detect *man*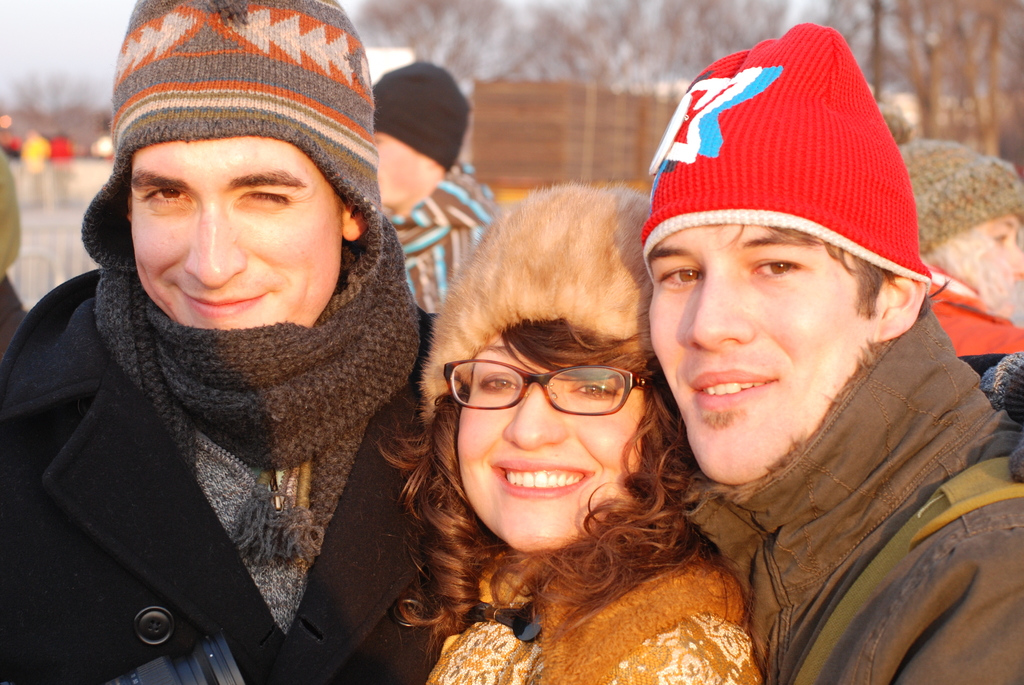
(left=875, top=101, right=1019, bottom=379)
